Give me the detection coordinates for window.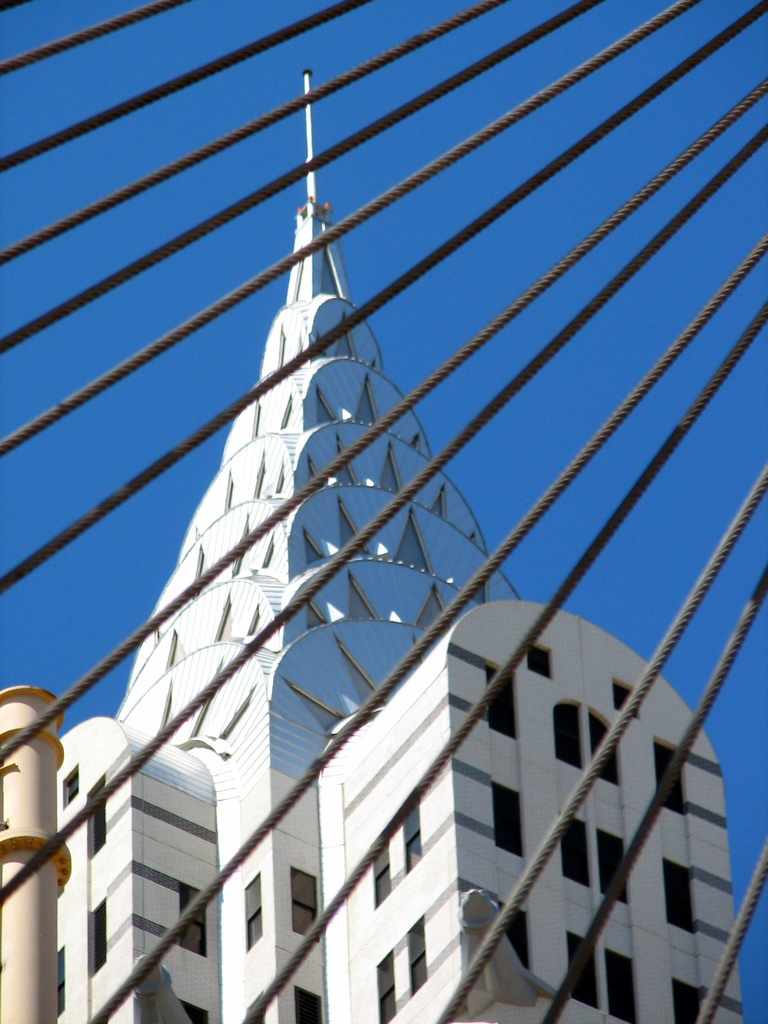
locate(569, 819, 588, 882).
